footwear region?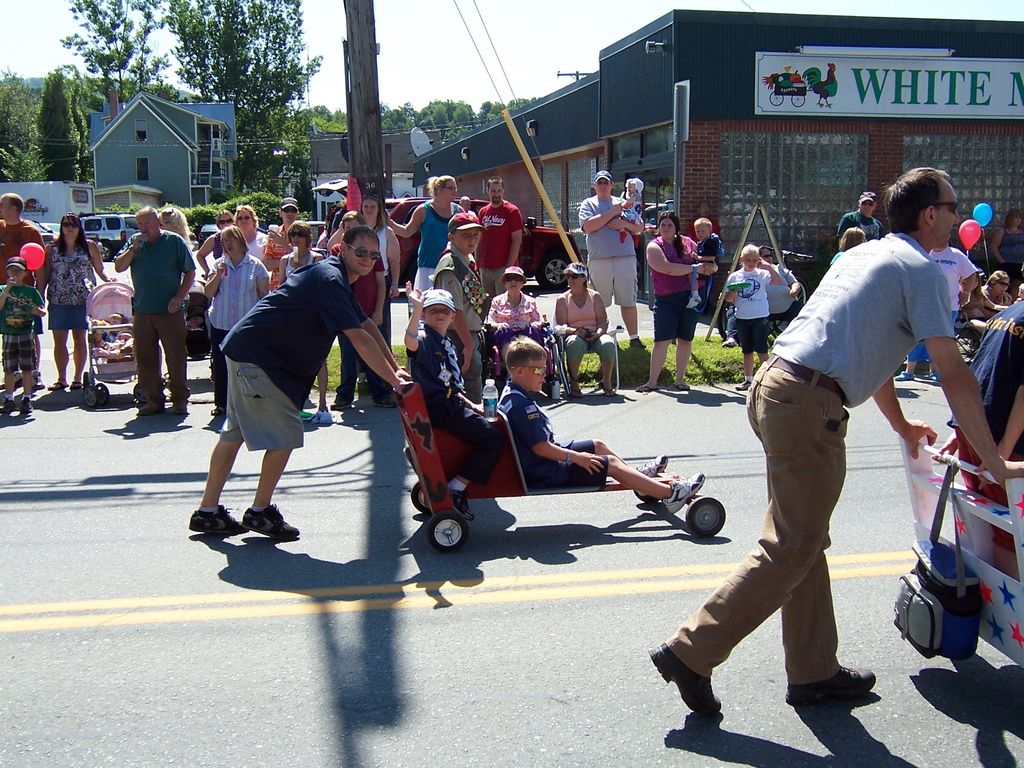
rect(737, 374, 758, 388)
